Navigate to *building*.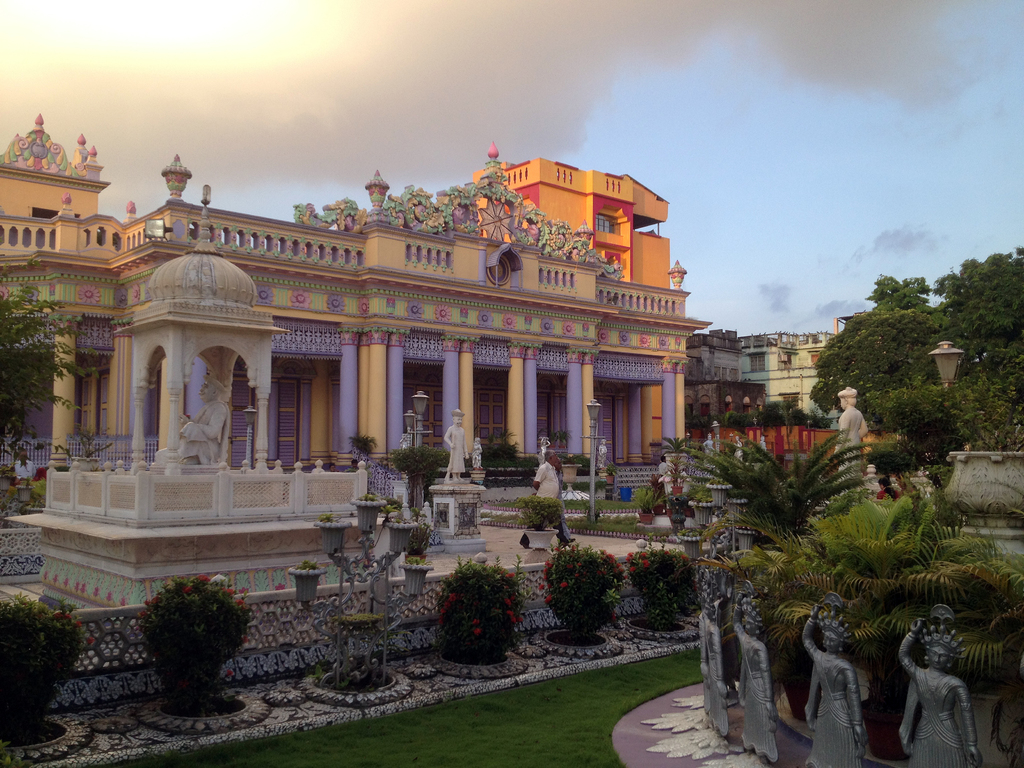
Navigation target: l=0, t=111, r=707, b=612.
